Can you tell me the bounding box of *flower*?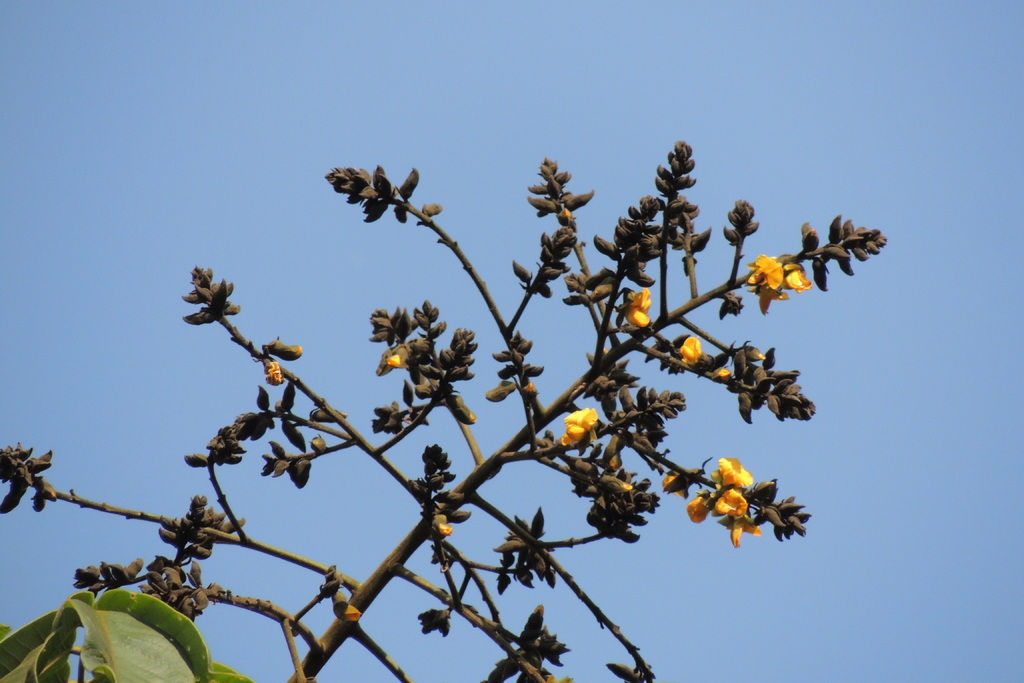
l=560, t=410, r=596, b=445.
